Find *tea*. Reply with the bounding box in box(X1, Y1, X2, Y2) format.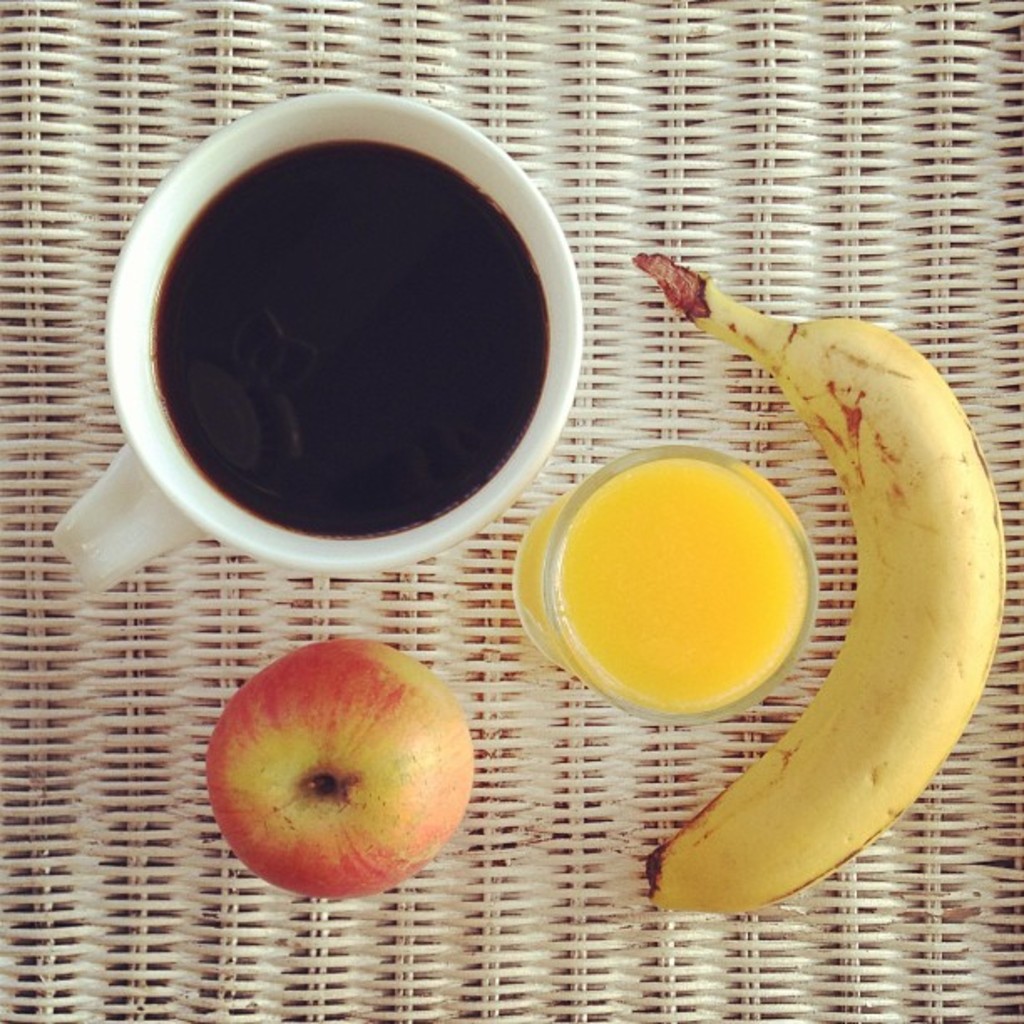
box(156, 144, 549, 539).
